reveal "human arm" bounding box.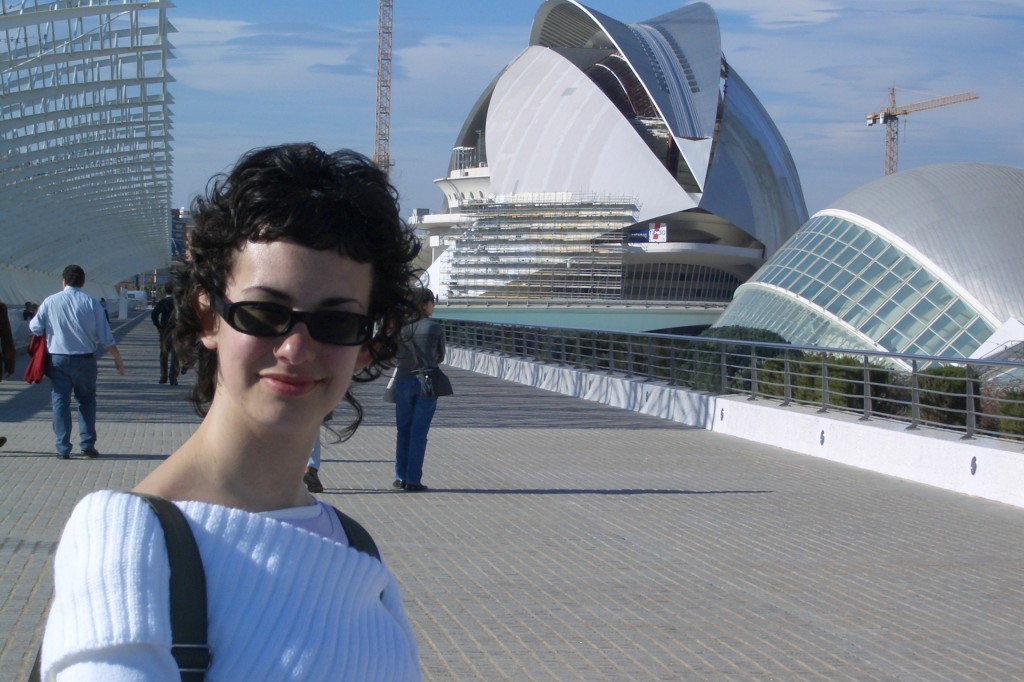
Revealed: Rect(144, 296, 170, 340).
